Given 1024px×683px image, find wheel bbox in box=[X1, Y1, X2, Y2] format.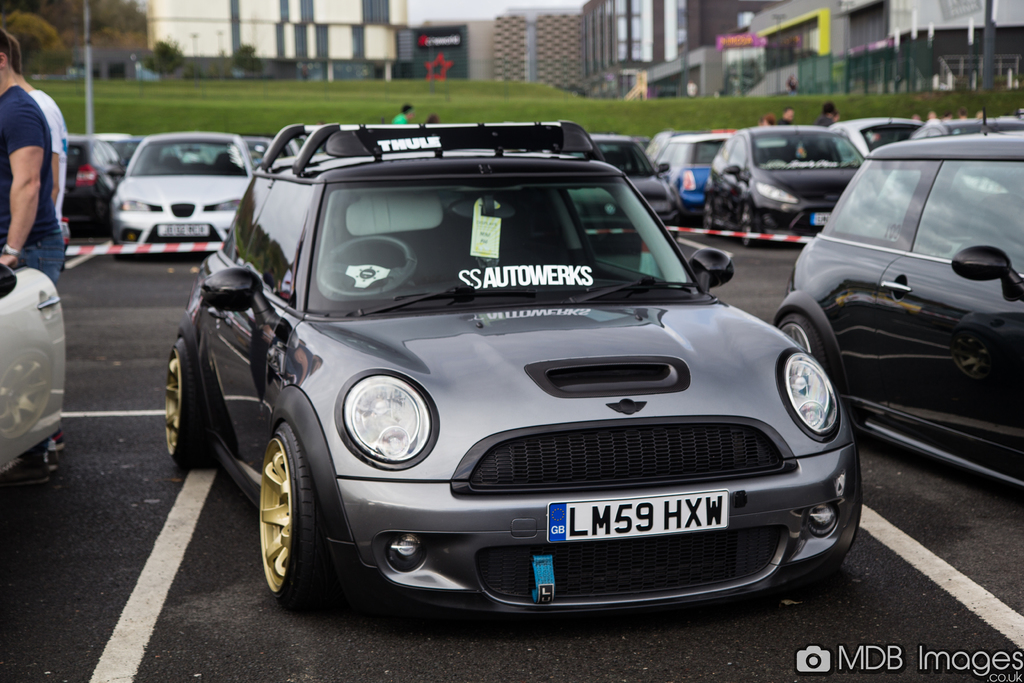
box=[164, 336, 208, 465].
